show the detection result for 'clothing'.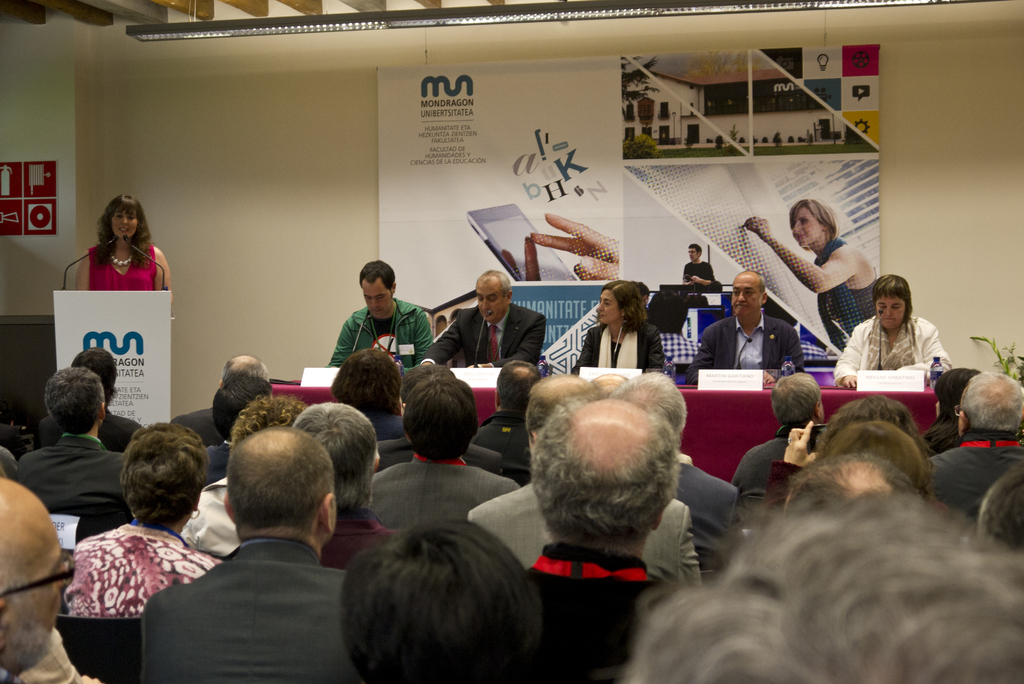
678,262,717,289.
